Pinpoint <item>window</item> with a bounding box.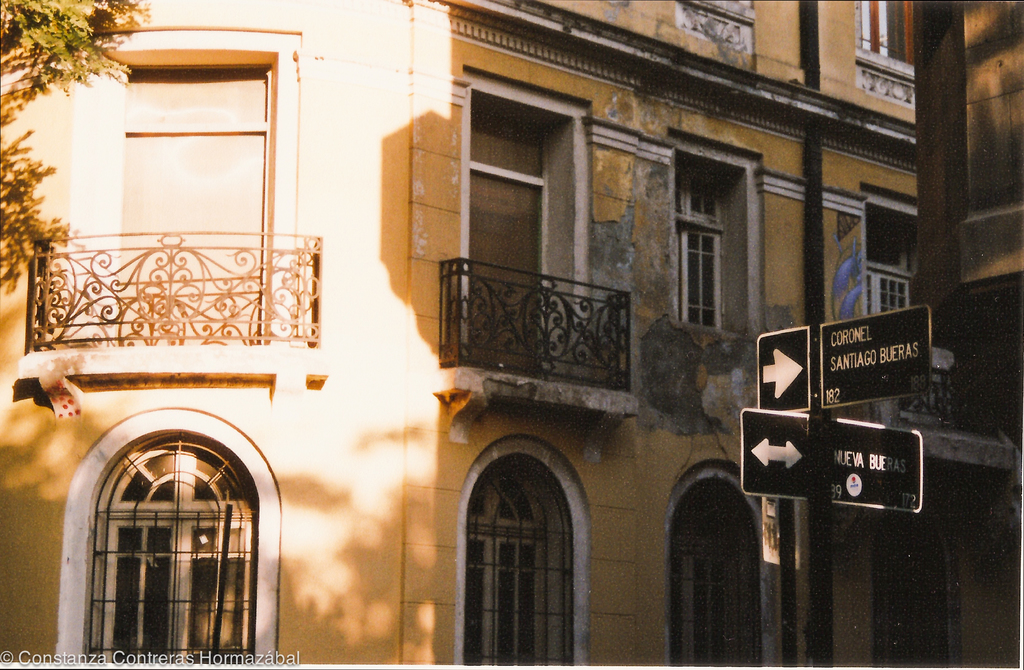
666/142/760/344.
